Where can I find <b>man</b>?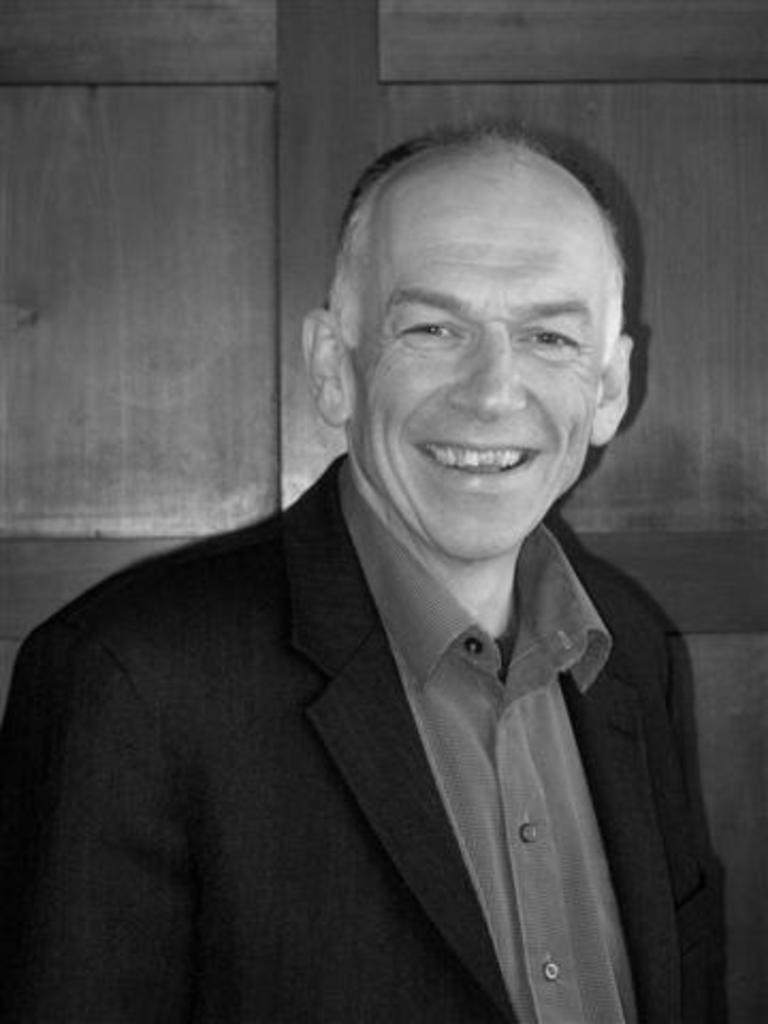
You can find it at rect(11, 81, 753, 990).
